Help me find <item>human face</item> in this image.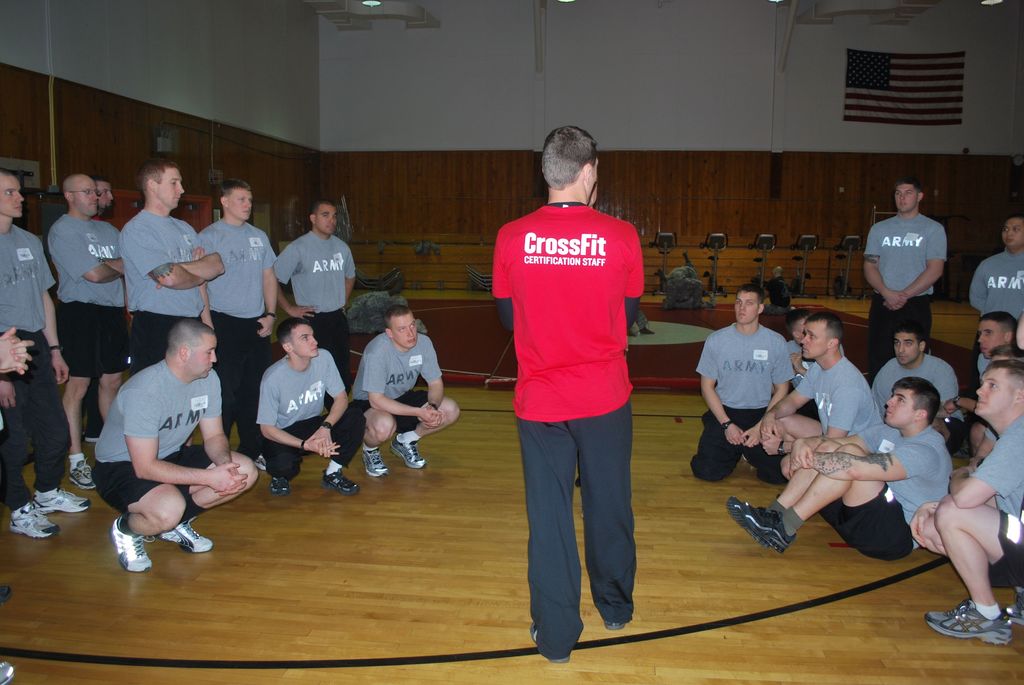
Found it: box=[975, 322, 1002, 356].
